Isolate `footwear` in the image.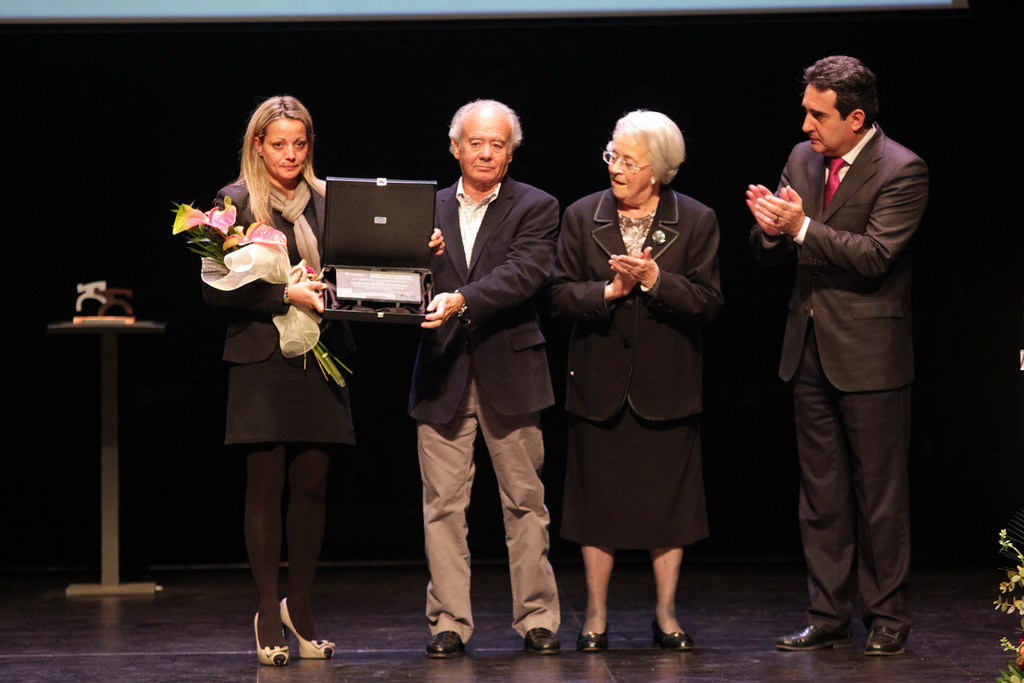
Isolated region: {"x1": 427, "y1": 633, "x2": 467, "y2": 661}.
